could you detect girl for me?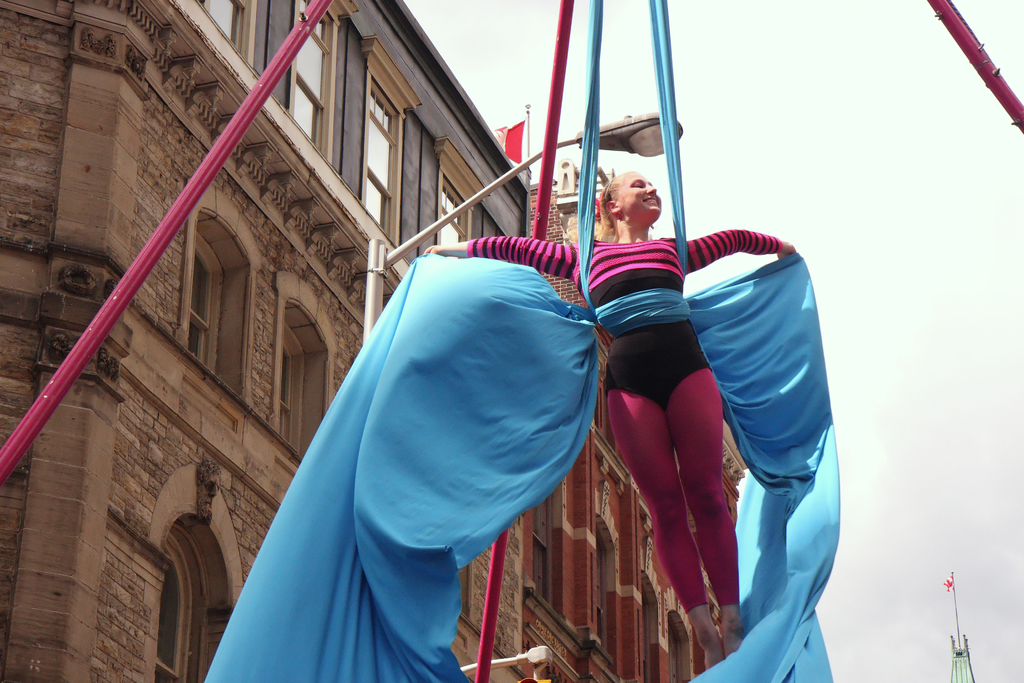
Detection result: {"x1": 420, "y1": 171, "x2": 796, "y2": 658}.
